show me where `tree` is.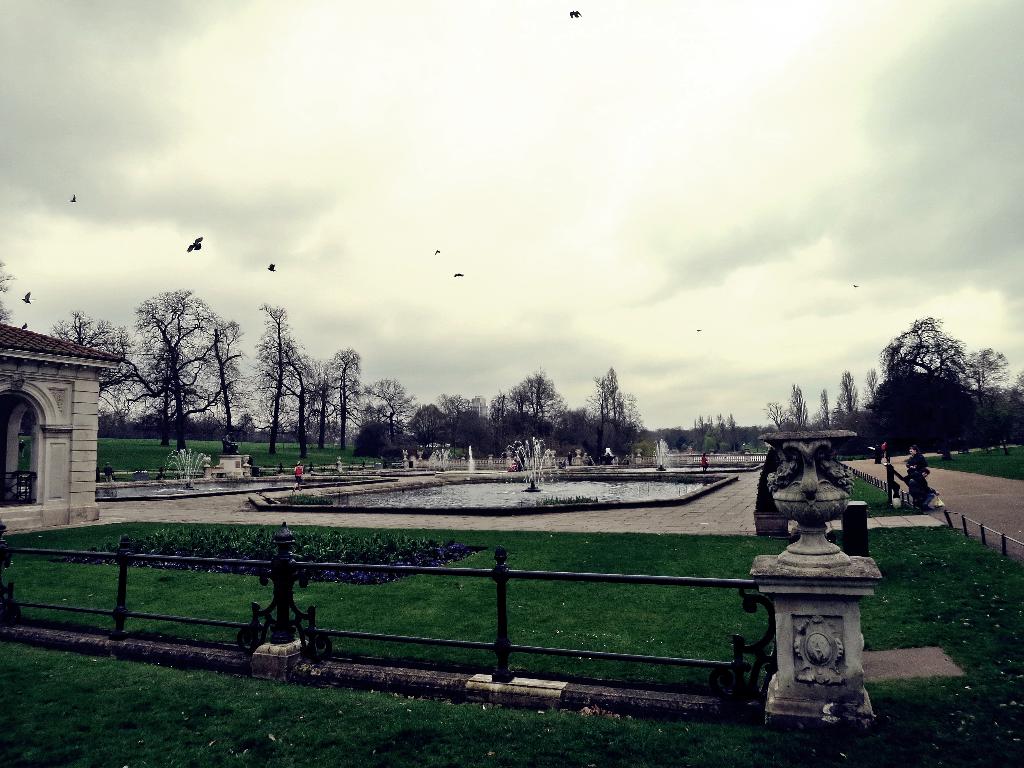
`tree` is at [0,259,14,324].
